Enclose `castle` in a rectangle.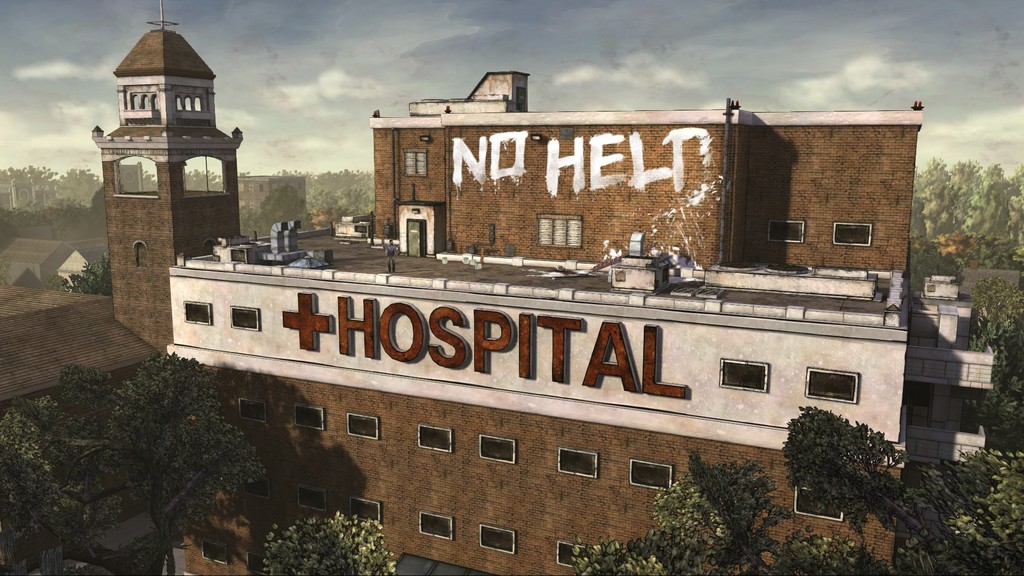
l=84, t=0, r=260, b=375.
